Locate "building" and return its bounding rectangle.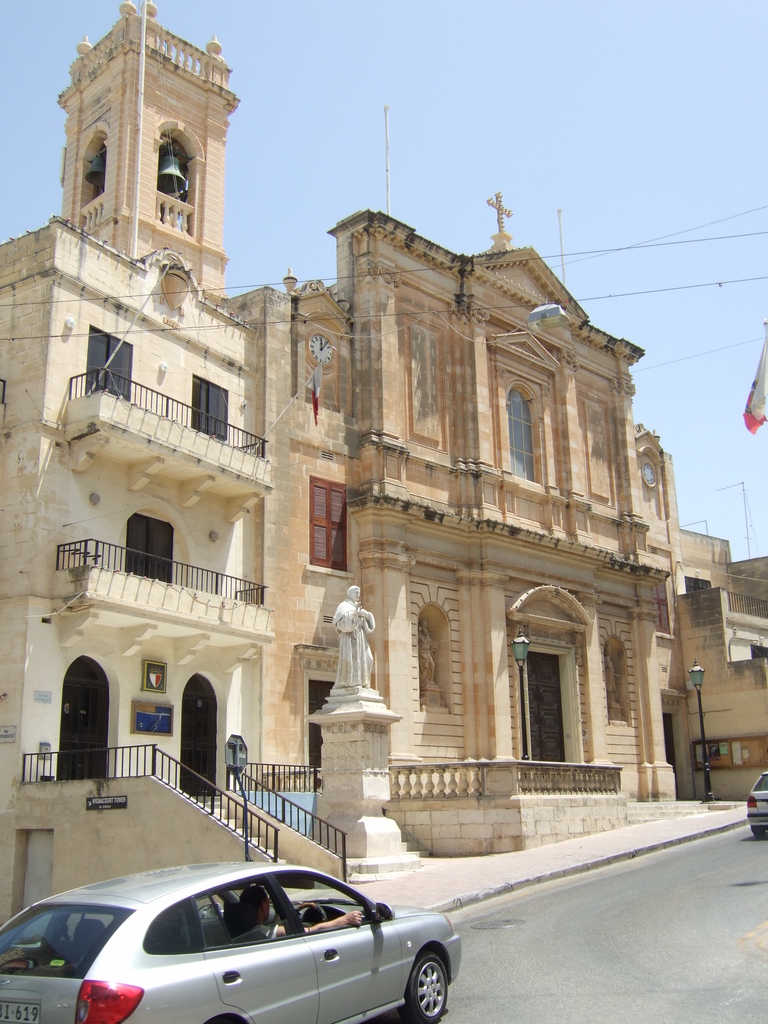
(674,527,767,803).
